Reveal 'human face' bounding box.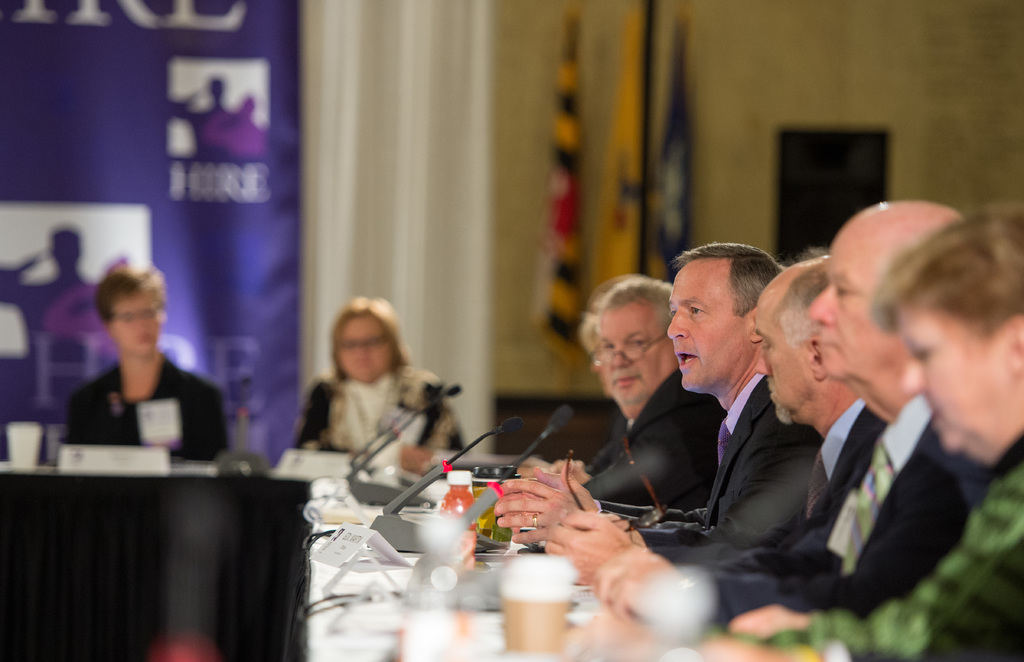
Revealed: 335, 320, 397, 383.
